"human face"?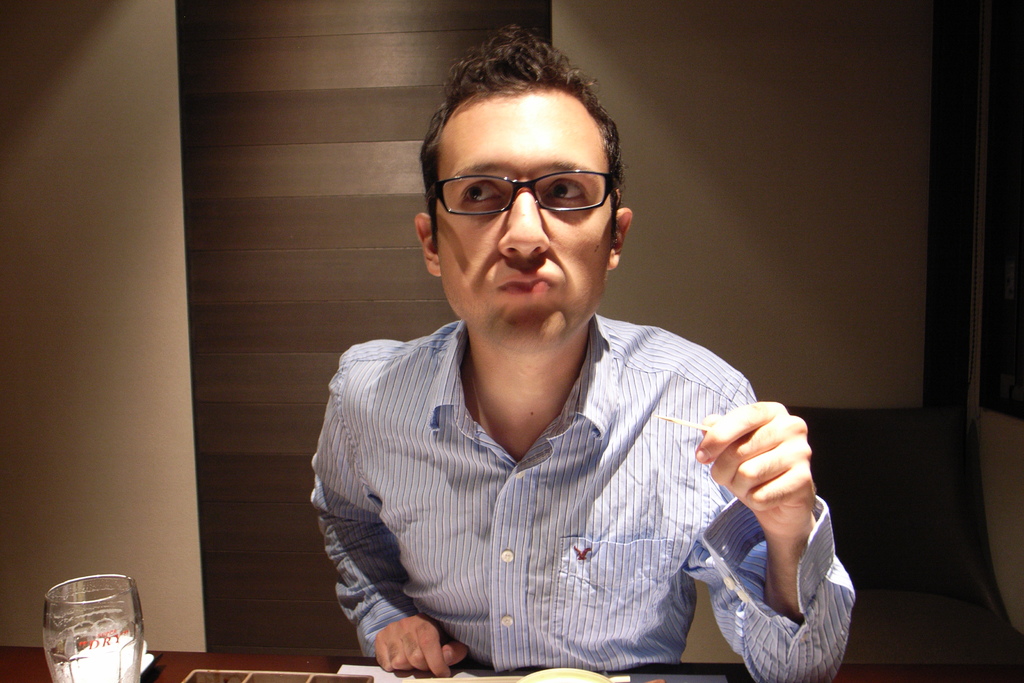
detection(439, 88, 614, 348)
